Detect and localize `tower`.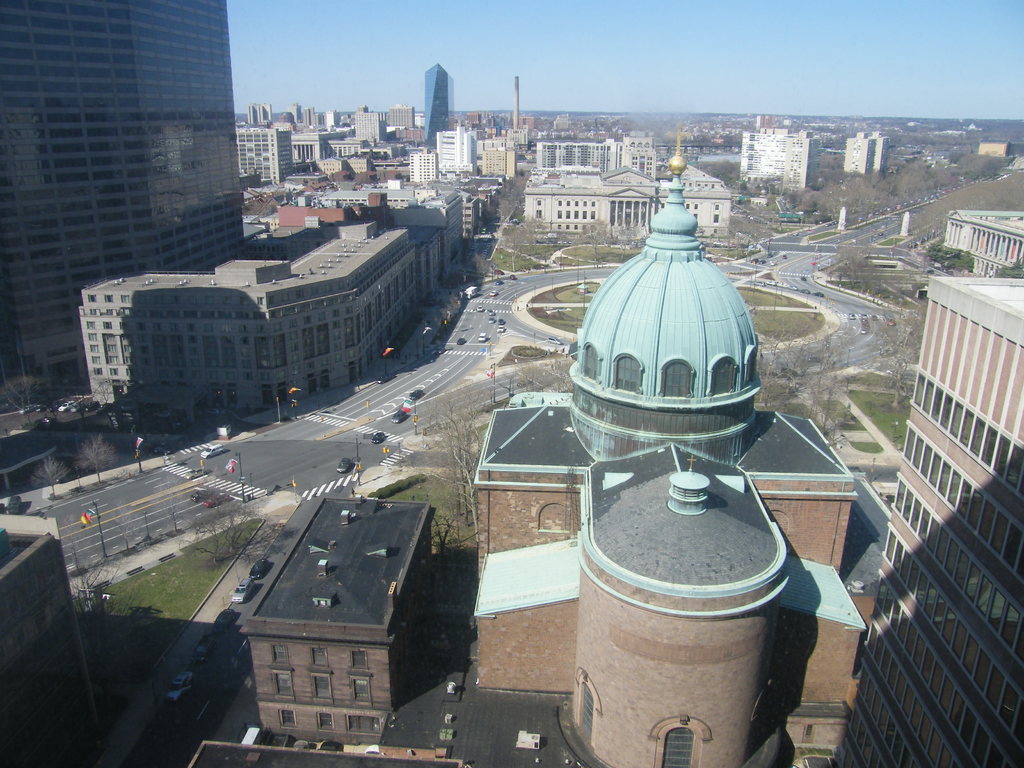
Localized at (x1=433, y1=129, x2=476, y2=174).
